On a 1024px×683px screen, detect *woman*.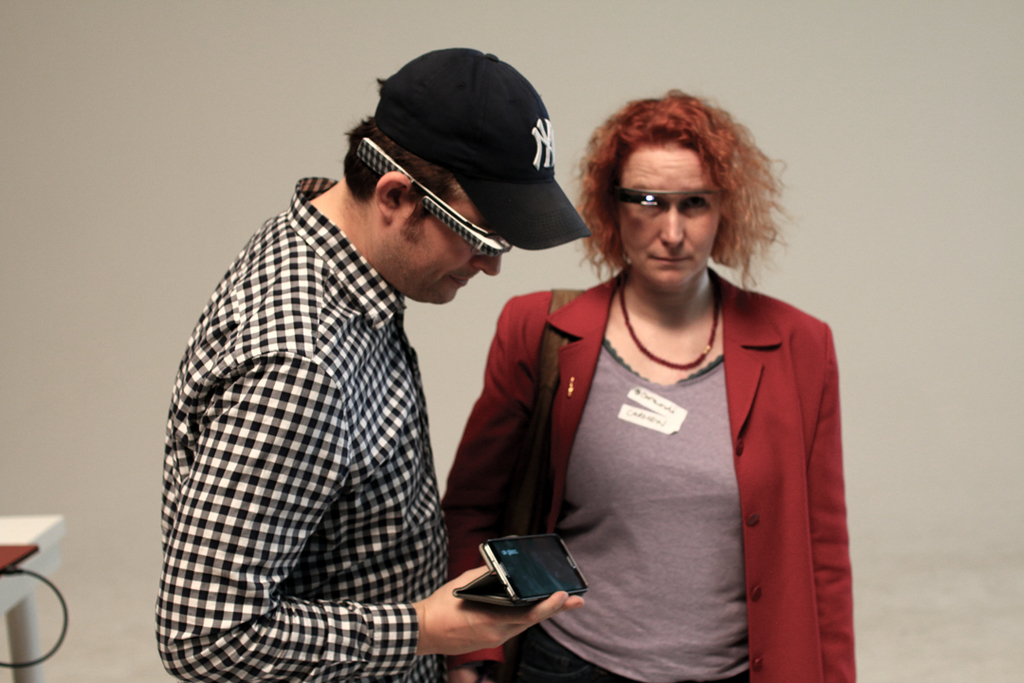
left=434, top=83, right=885, bottom=682.
